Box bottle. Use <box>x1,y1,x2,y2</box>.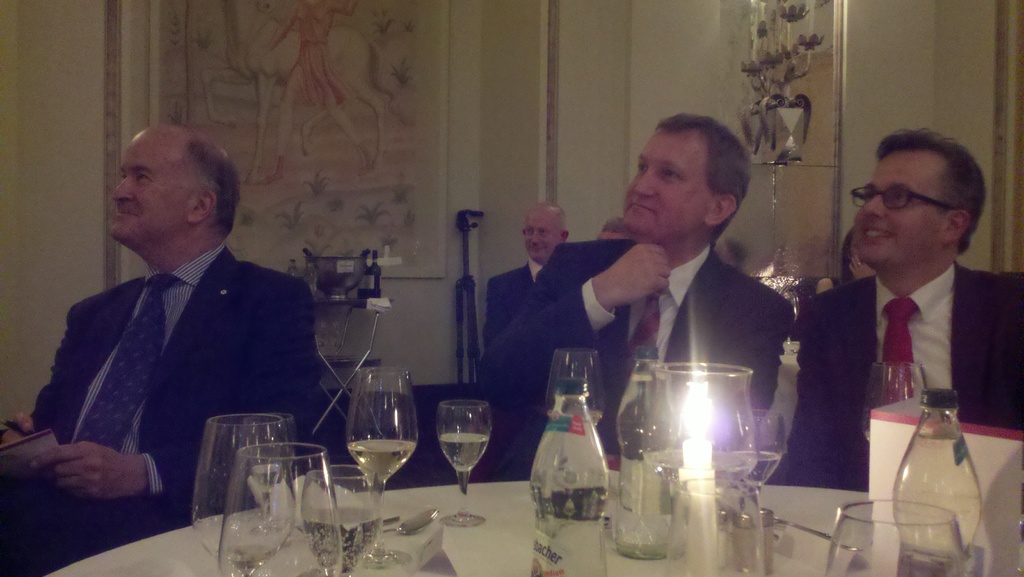
<box>536,380,612,576</box>.
